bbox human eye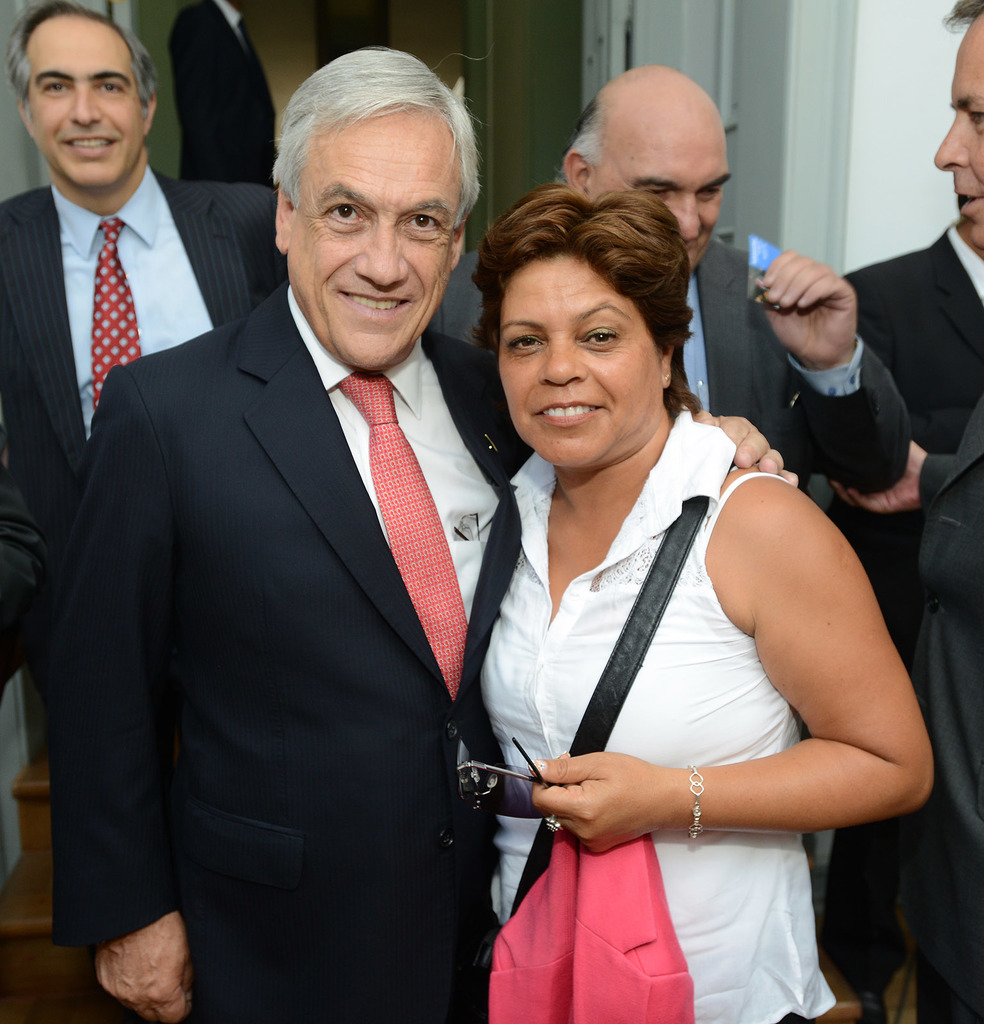
[x1=967, y1=112, x2=983, y2=126]
